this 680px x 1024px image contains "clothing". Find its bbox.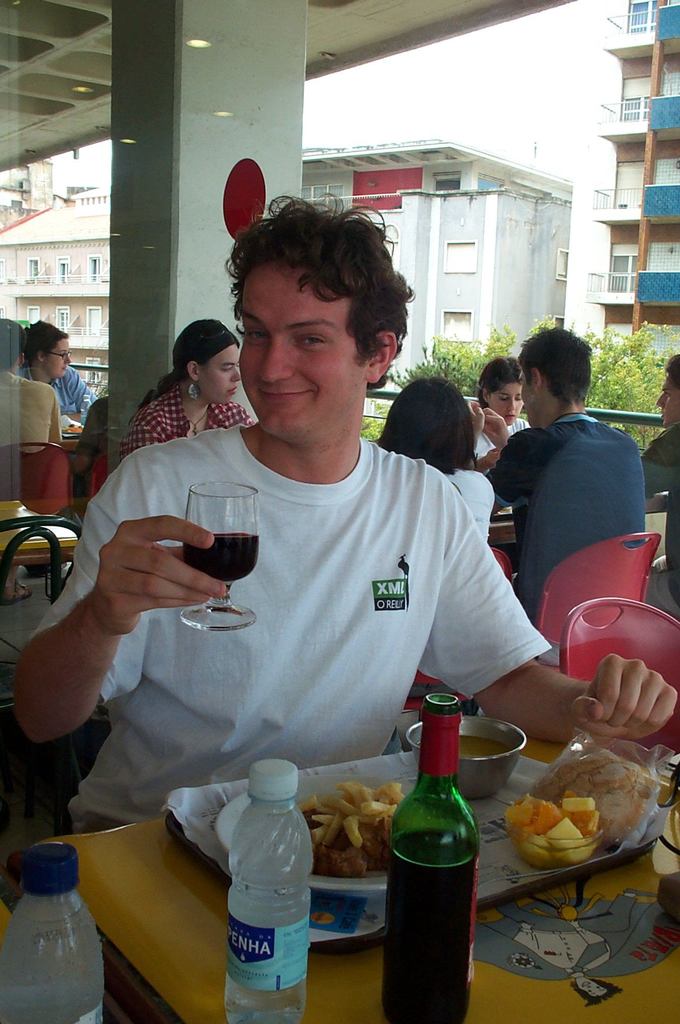
detection(485, 416, 635, 607).
